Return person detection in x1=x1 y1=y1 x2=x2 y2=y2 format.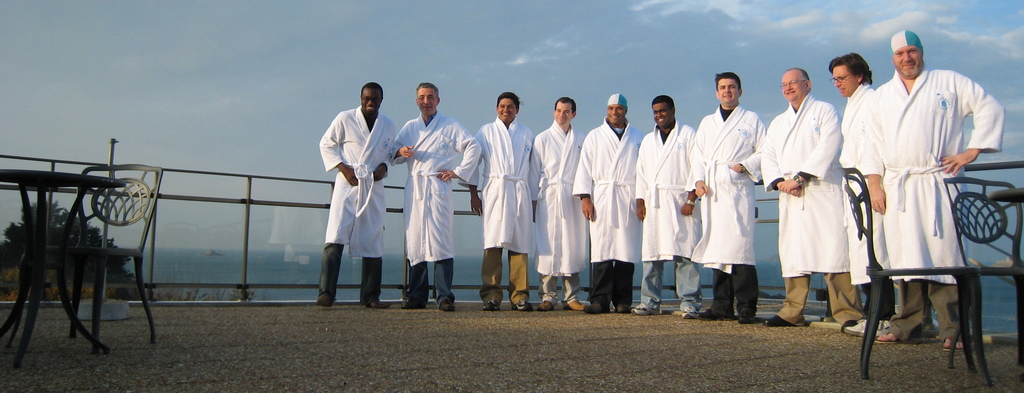
x1=387 y1=84 x2=480 y2=313.
